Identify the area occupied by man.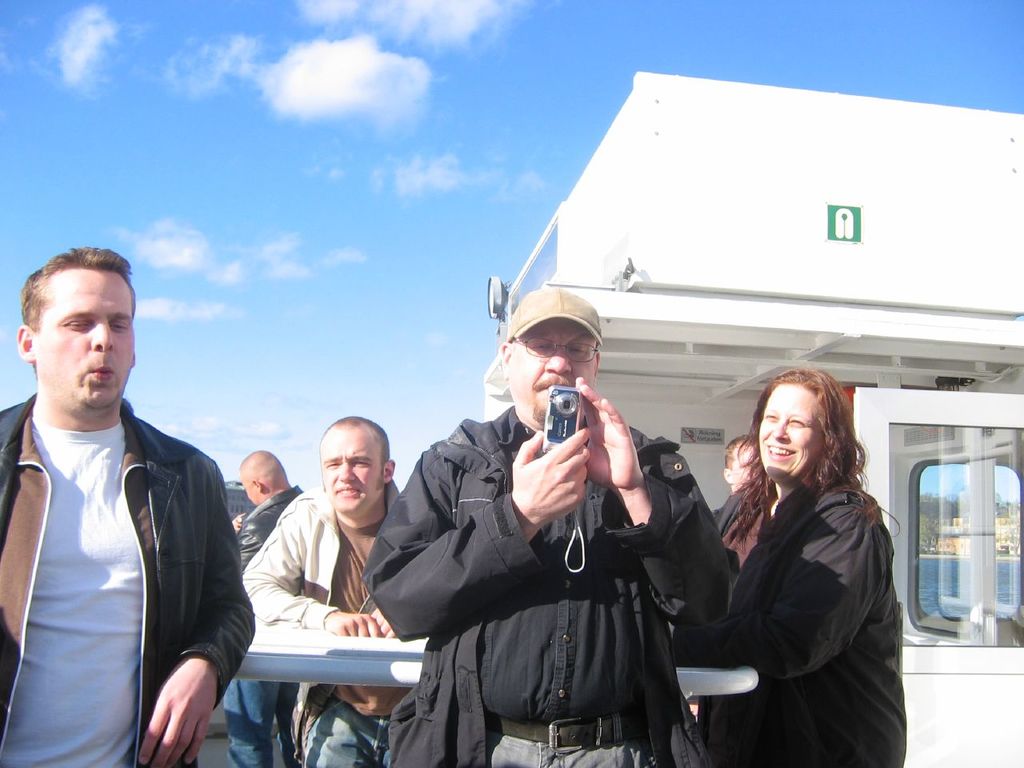
Area: Rect(238, 415, 407, 767).
